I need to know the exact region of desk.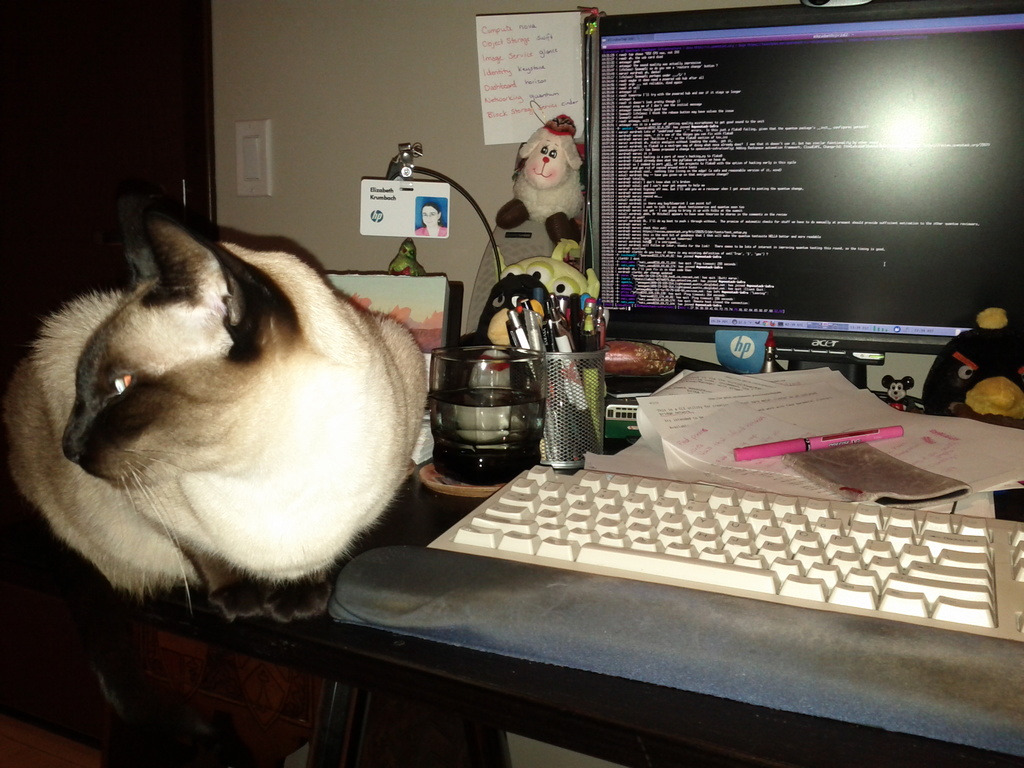
Region: 124:392:1023:767.
